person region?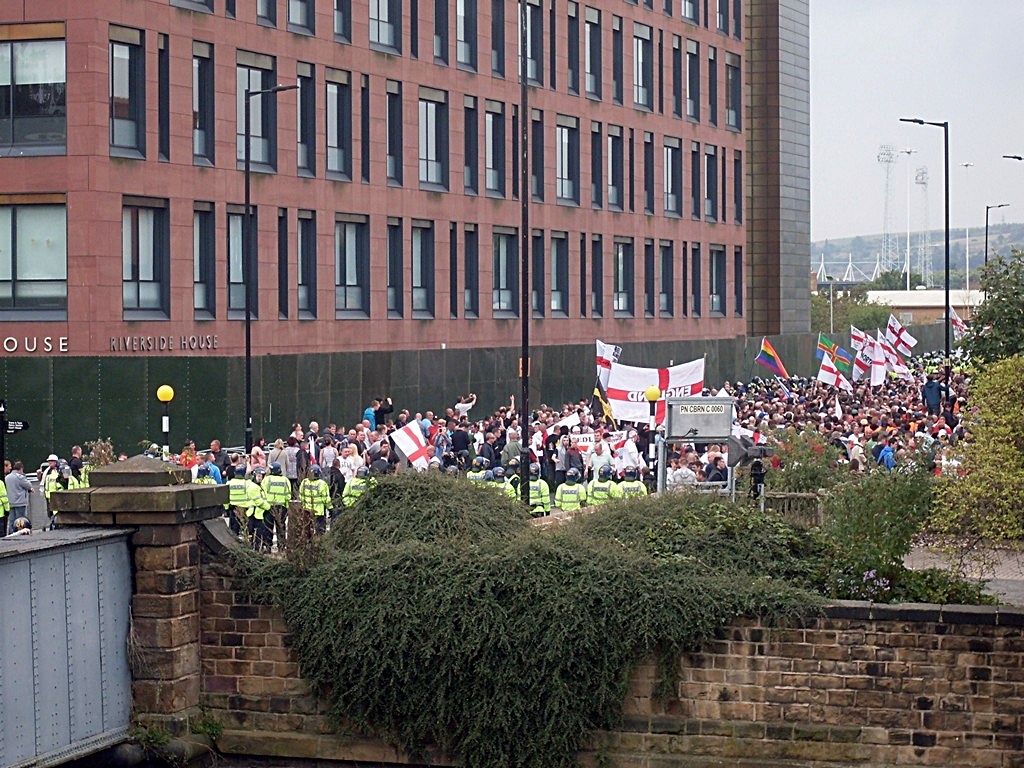
x1=454 y1=396 x2=478 y2=417
